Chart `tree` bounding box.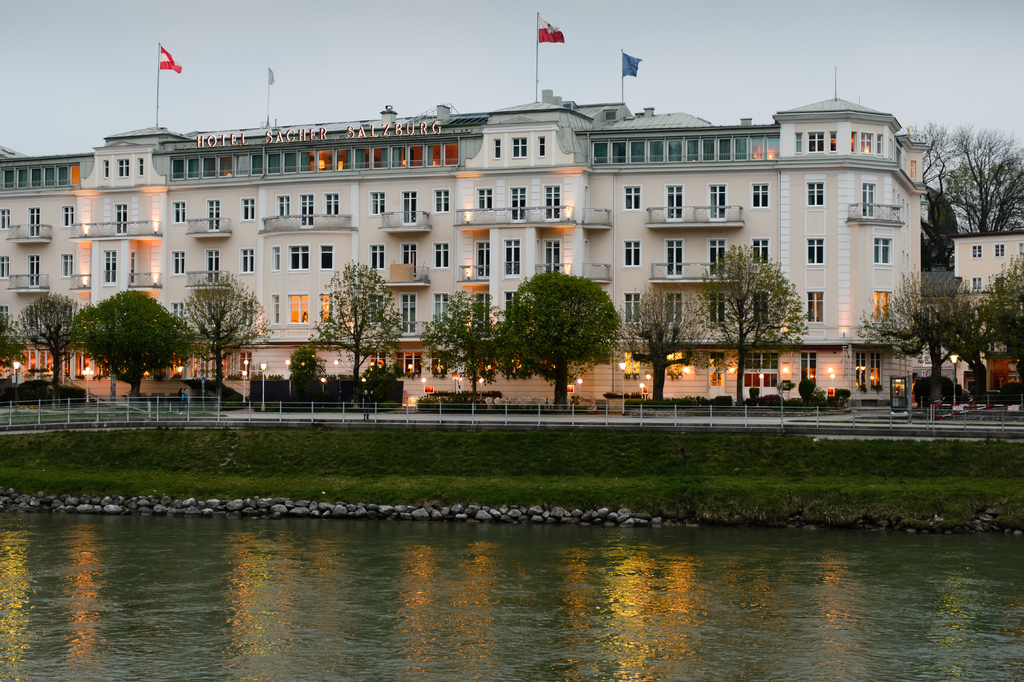
Charted: 0, 313, 24, 379.
